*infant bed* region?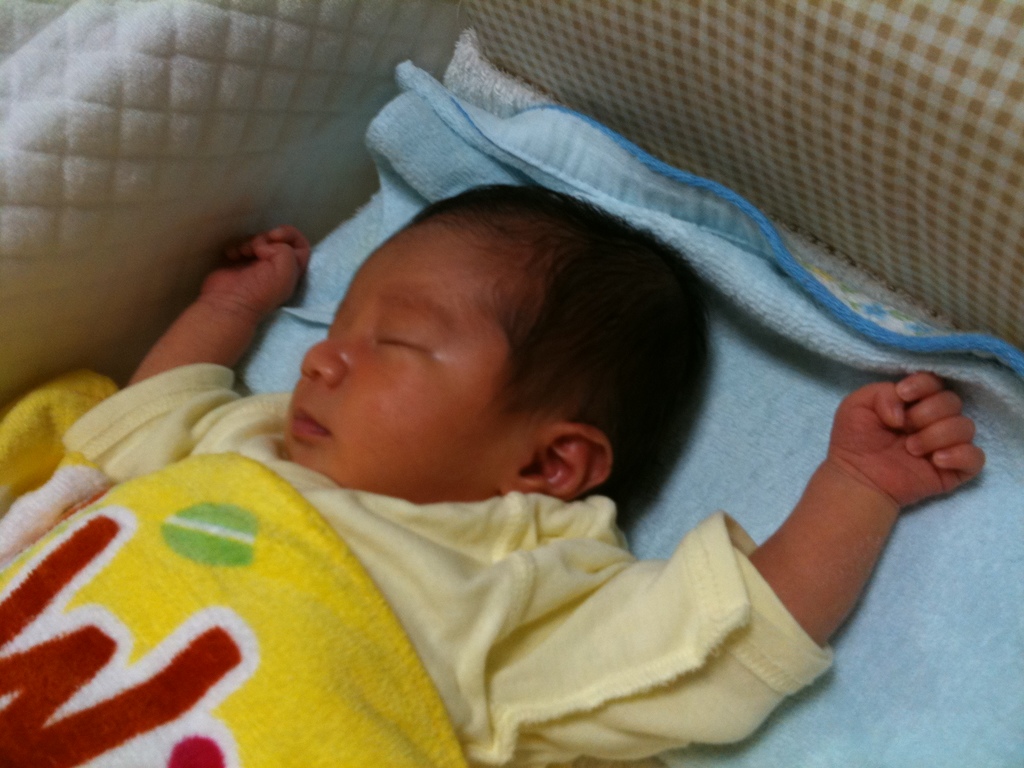
(x1=0, y1=0, x2=1023, y2=767)
